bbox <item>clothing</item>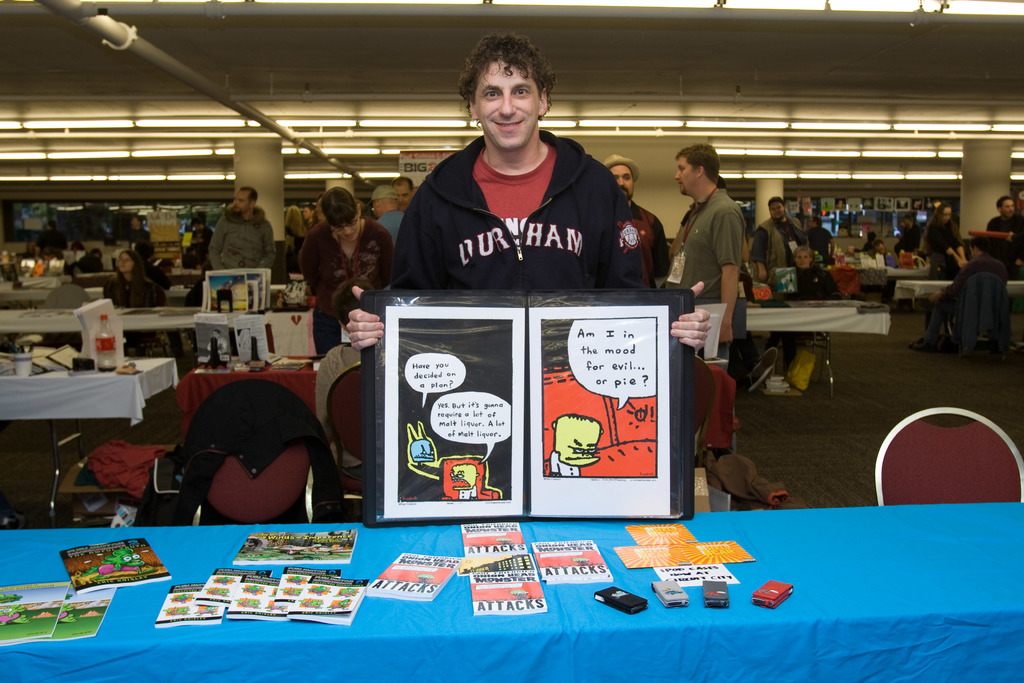
box=[204, 203, 278, 273]
